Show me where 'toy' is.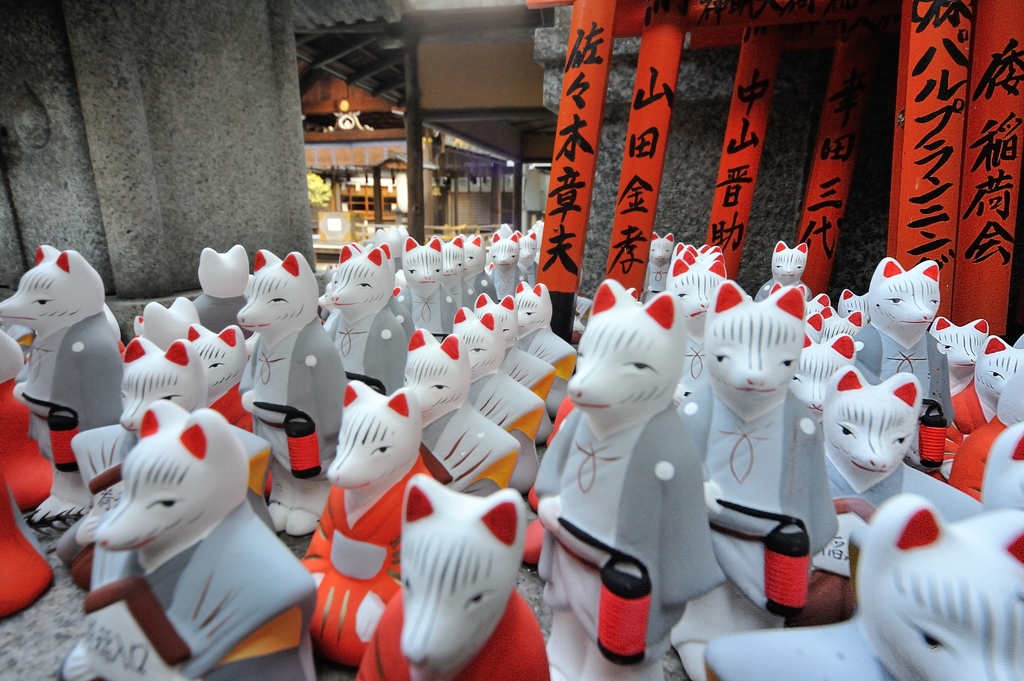
'toy' is at Rect(353, 242, 415, 337).
